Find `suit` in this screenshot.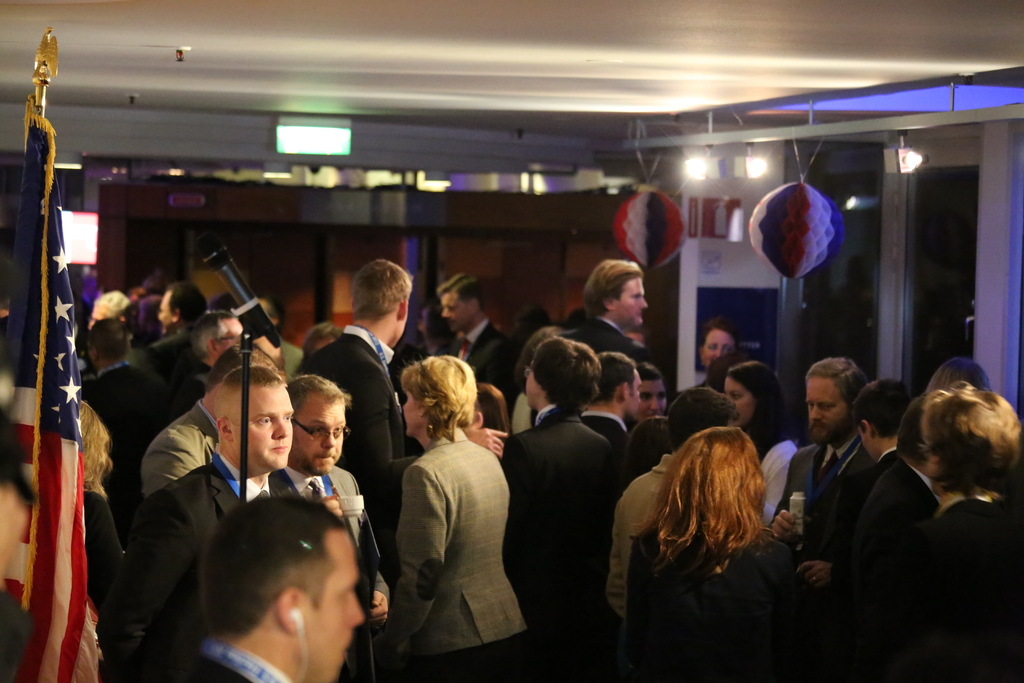
The bounding box for `suit` is (143,325,196,403).
